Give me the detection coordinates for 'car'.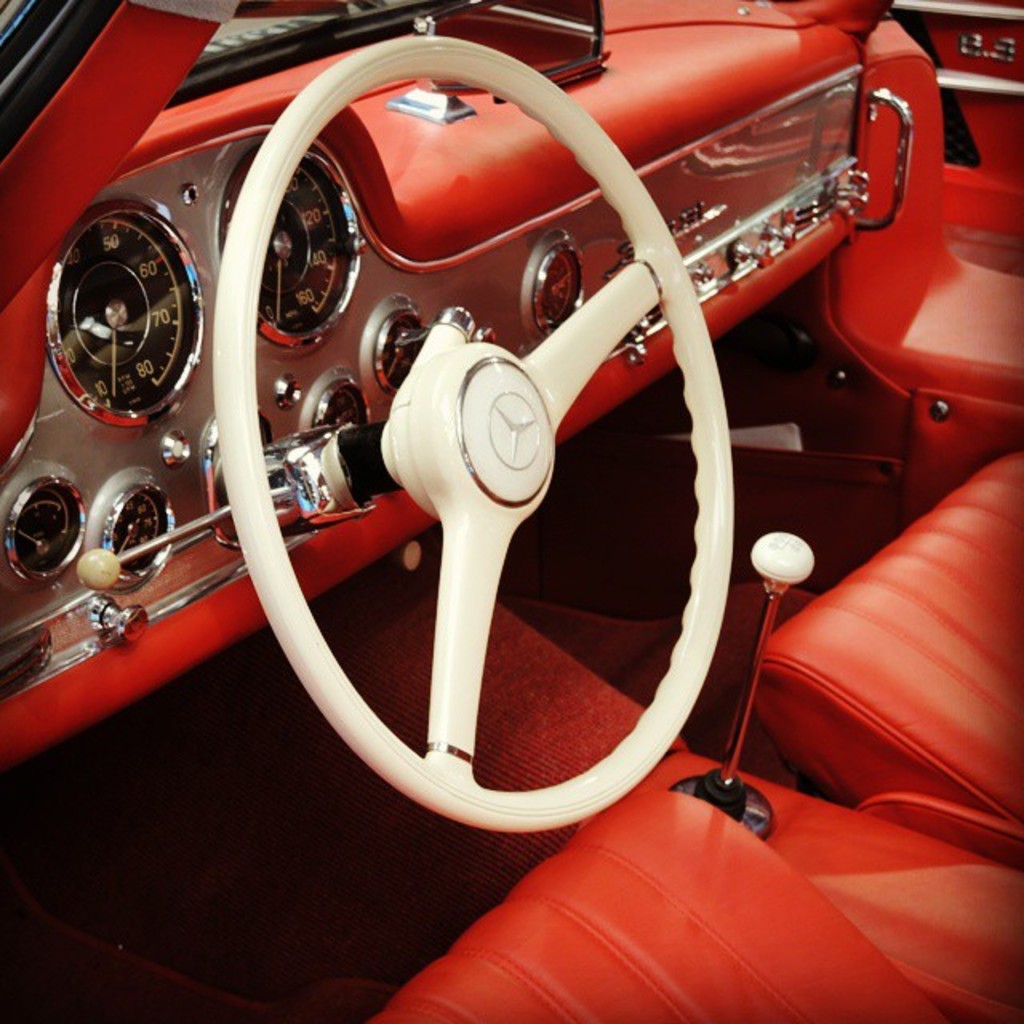
box(0, 0, 1022, 1022).
